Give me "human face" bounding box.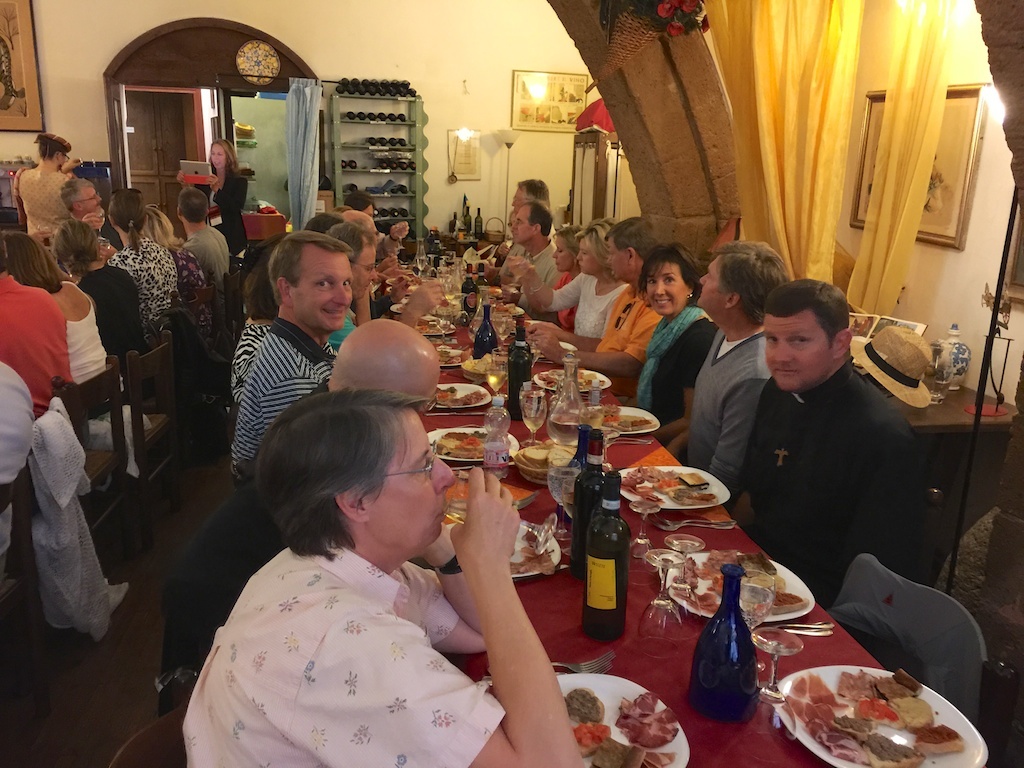
box(83, 185, 100, 212).
